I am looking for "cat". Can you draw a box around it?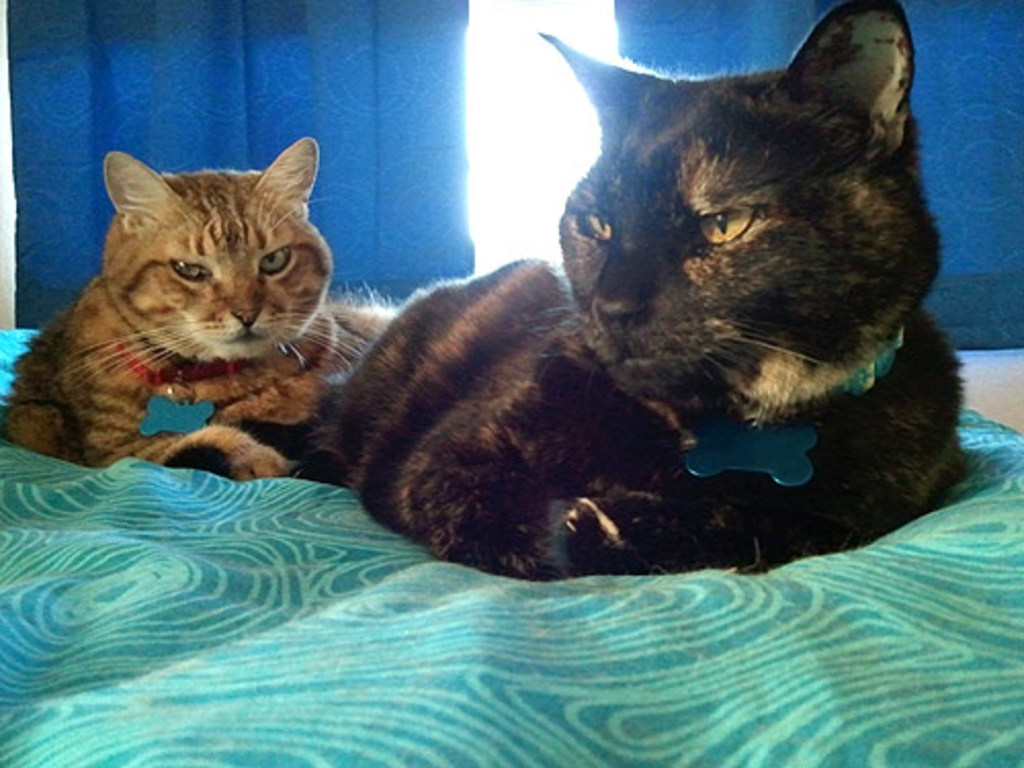
Sure, the bounding box is box(4, 129, 395, 487).
